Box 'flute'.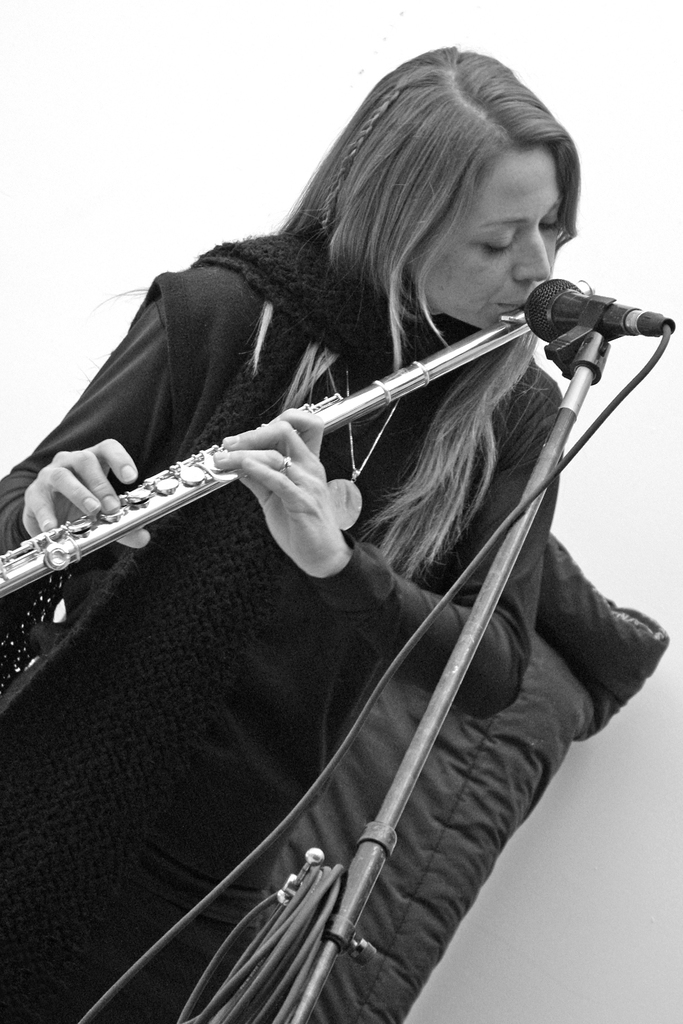
0:306:537:595.
